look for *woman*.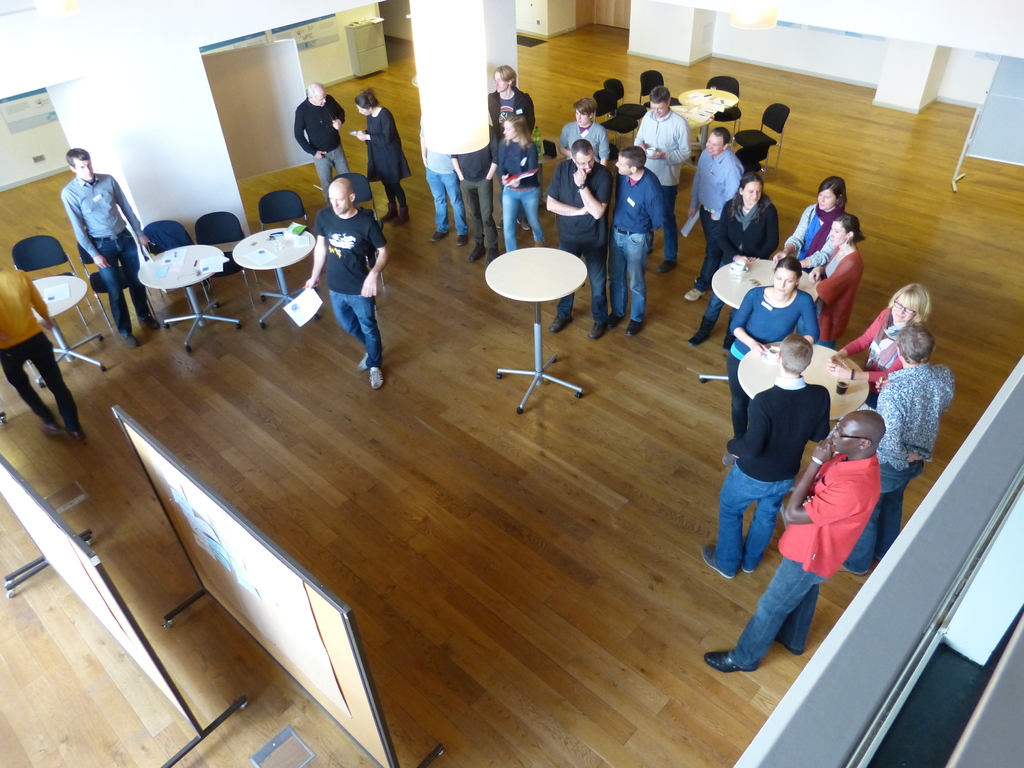
Found: [x1=772, y1=174, x2=849, y2=271].
